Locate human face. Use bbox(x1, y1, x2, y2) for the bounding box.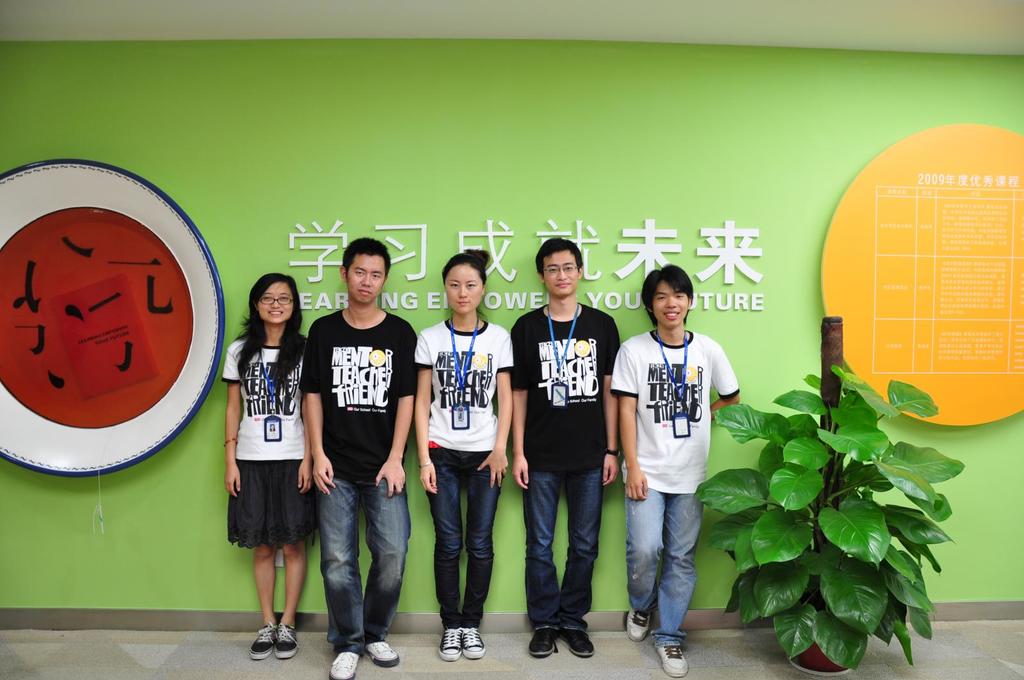
bbox(257, 283, 292, 322).
